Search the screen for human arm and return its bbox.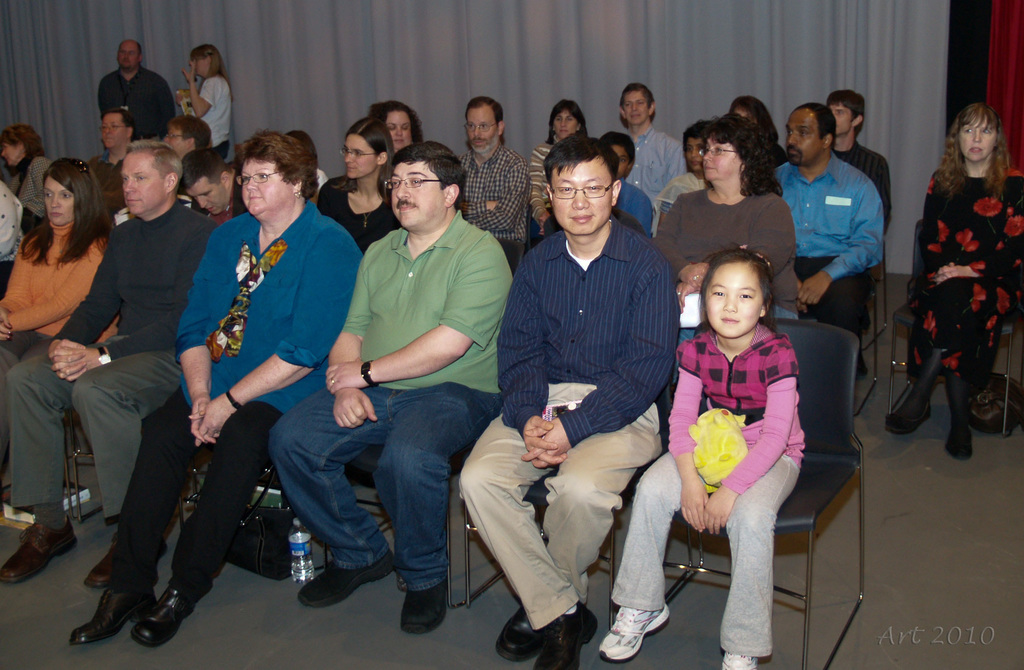
Found: region(664, 333, 715, 534).
